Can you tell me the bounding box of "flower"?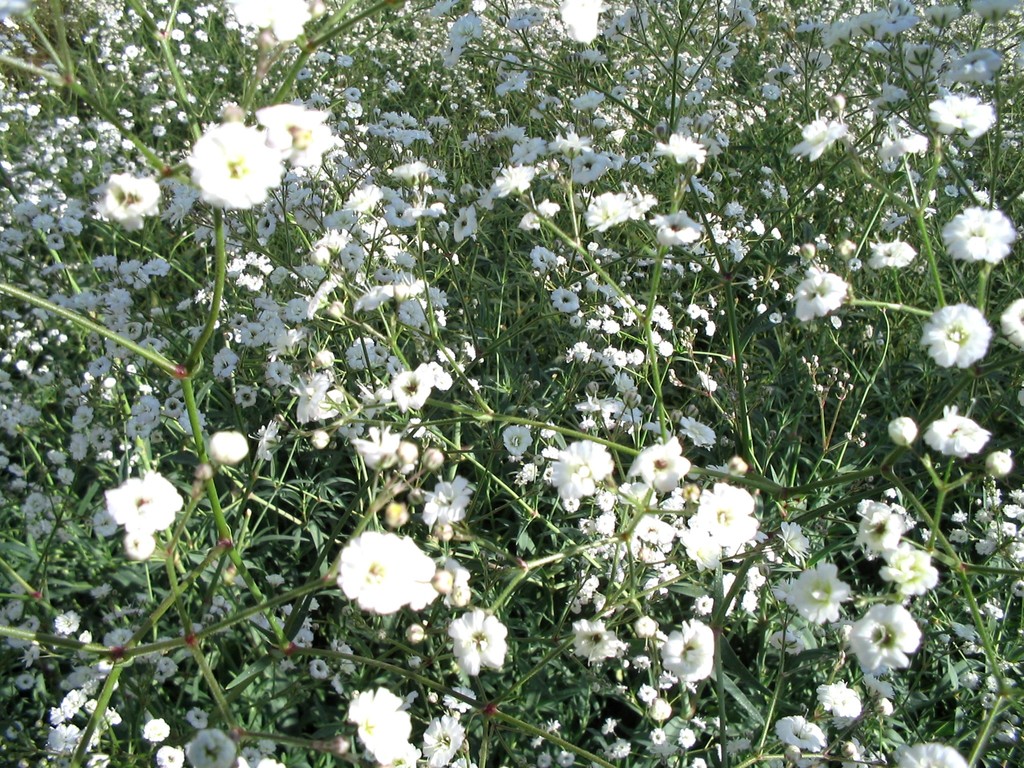
[105,175,161,224].
